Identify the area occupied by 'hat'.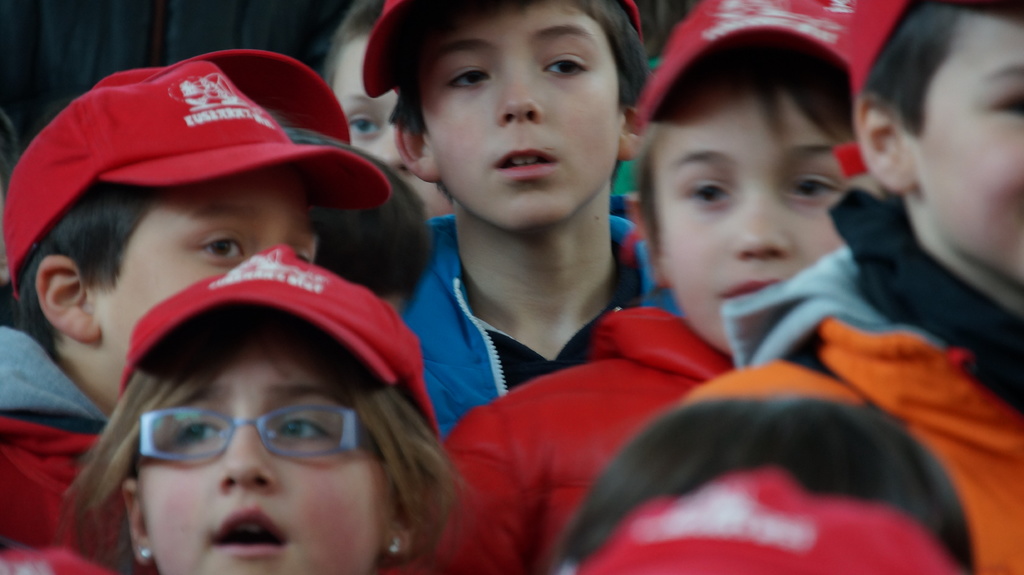
Area: [x1=90, y1=44, x2=350, y2=138].
